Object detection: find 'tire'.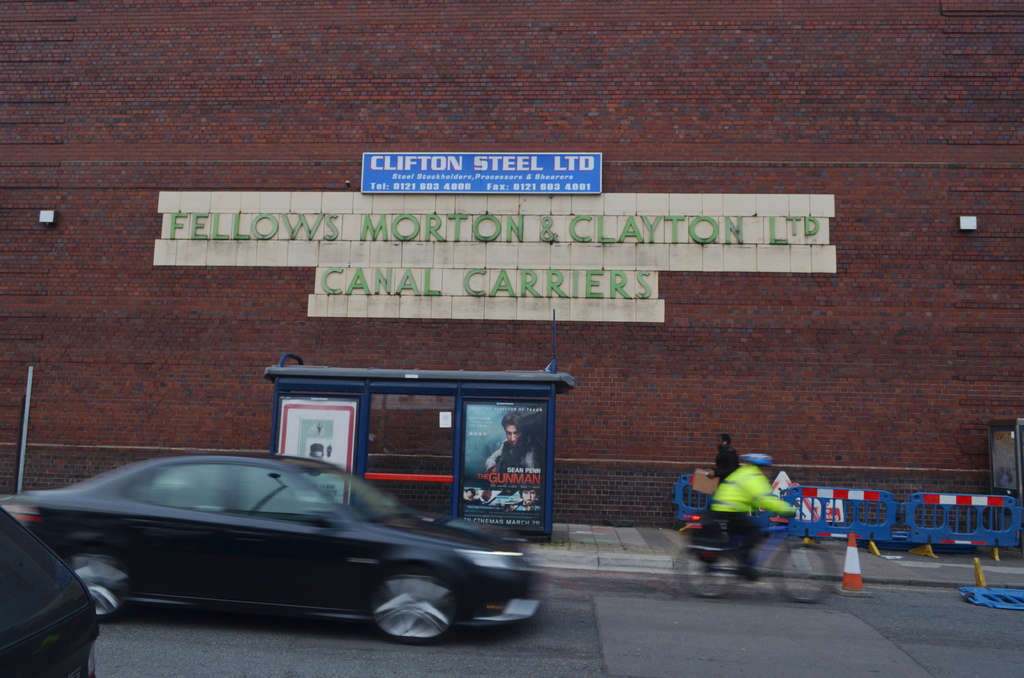
59:543:134:624.
